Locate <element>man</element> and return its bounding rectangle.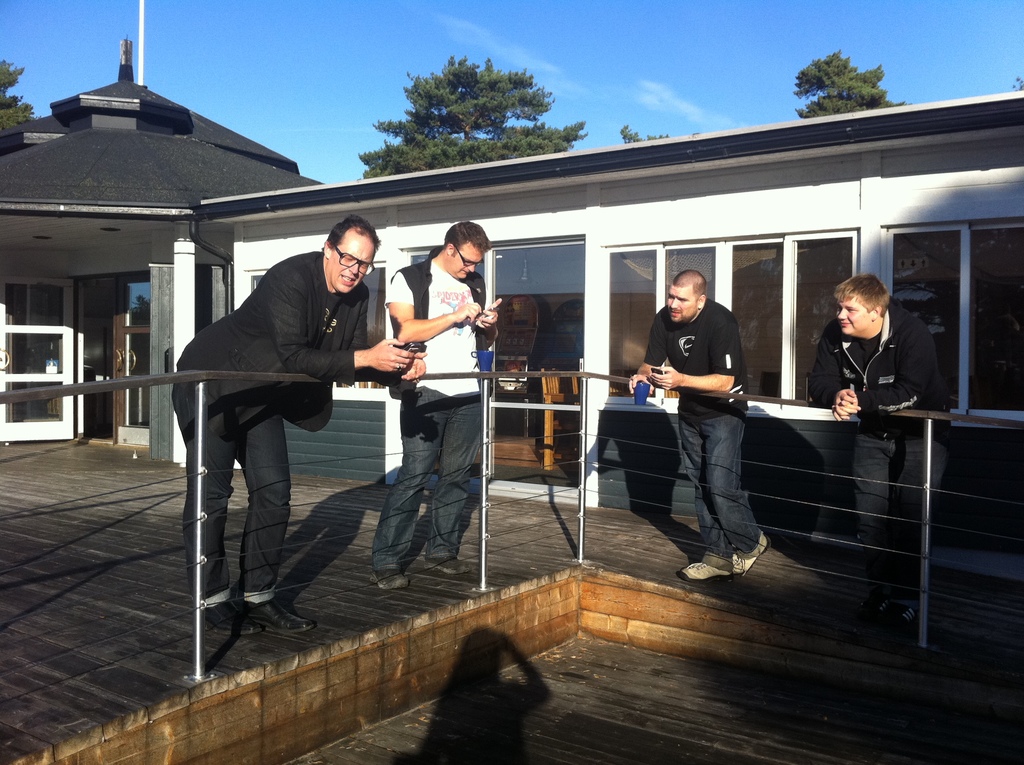
<bbox>378, 218, 501, 593</bbox>.
